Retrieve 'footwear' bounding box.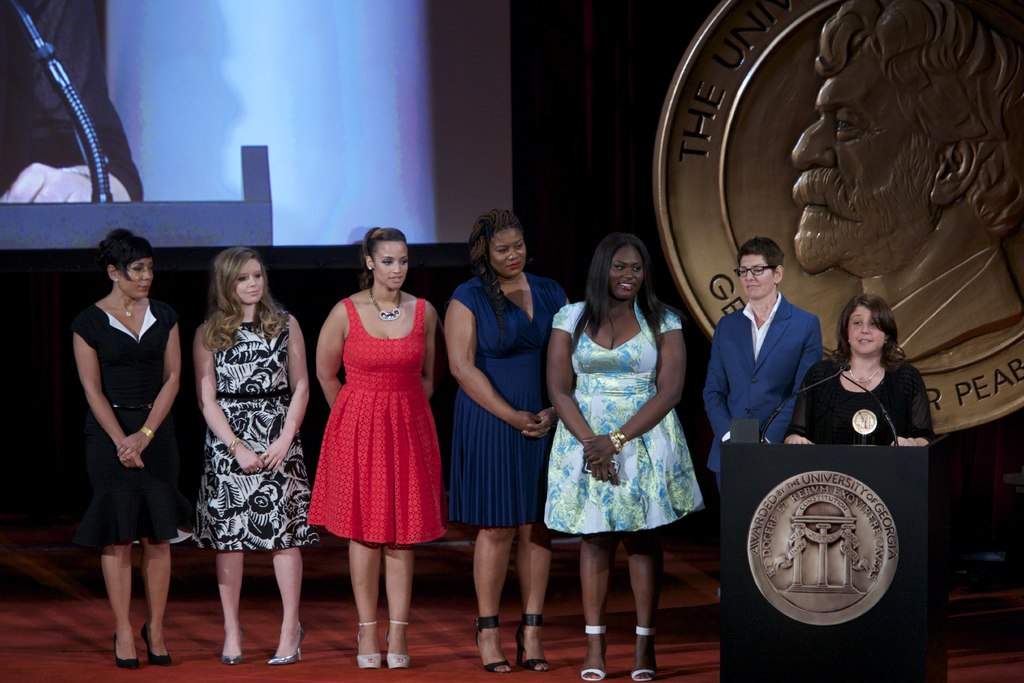
Bounding box: l=220, t=627, r=244, b=664.
